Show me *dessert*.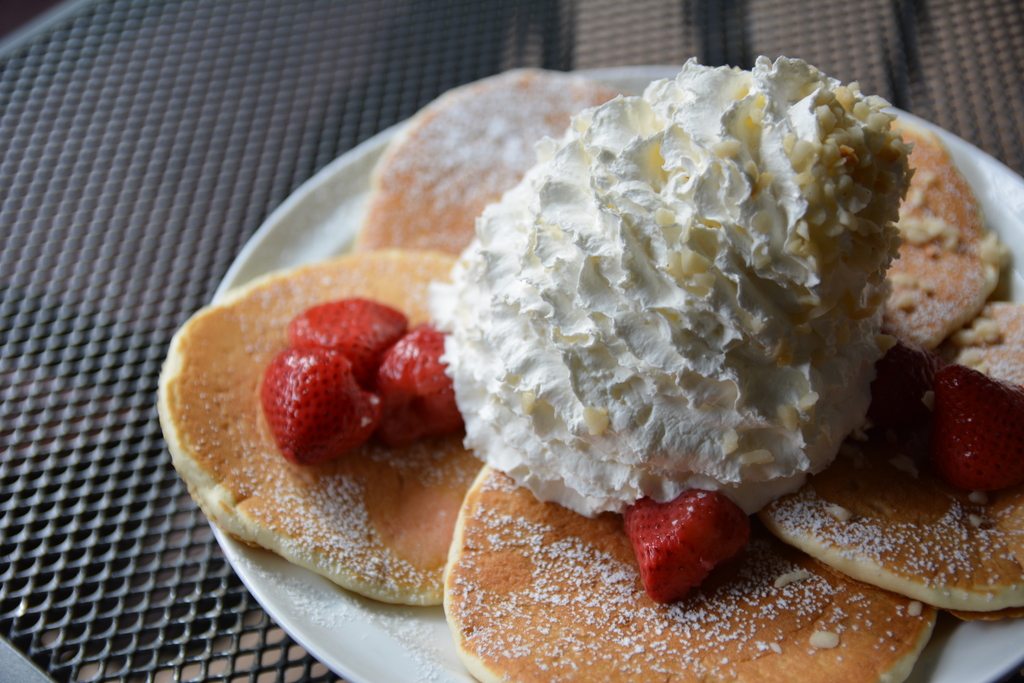
*dessert* is here: 154 54 1023 682.
